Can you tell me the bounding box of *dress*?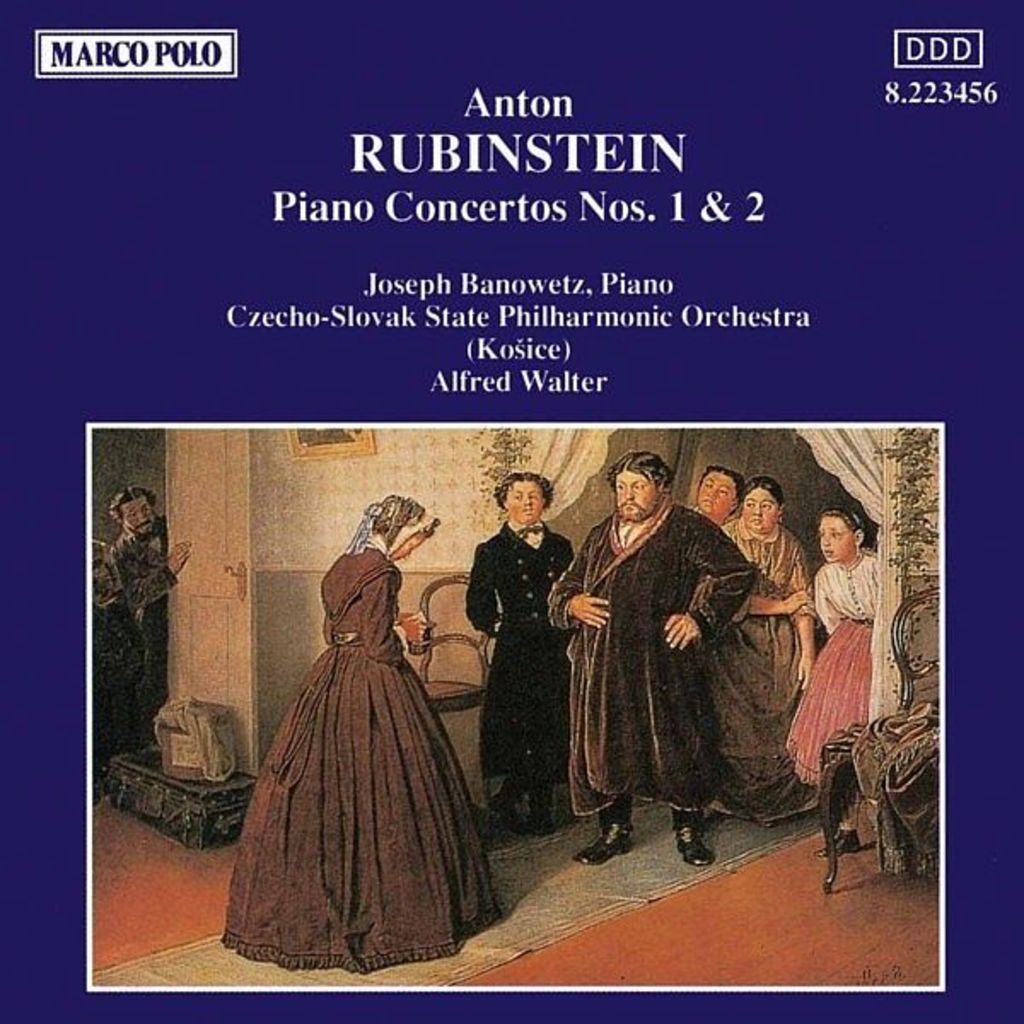
locate(717, 519, 816, 826).
